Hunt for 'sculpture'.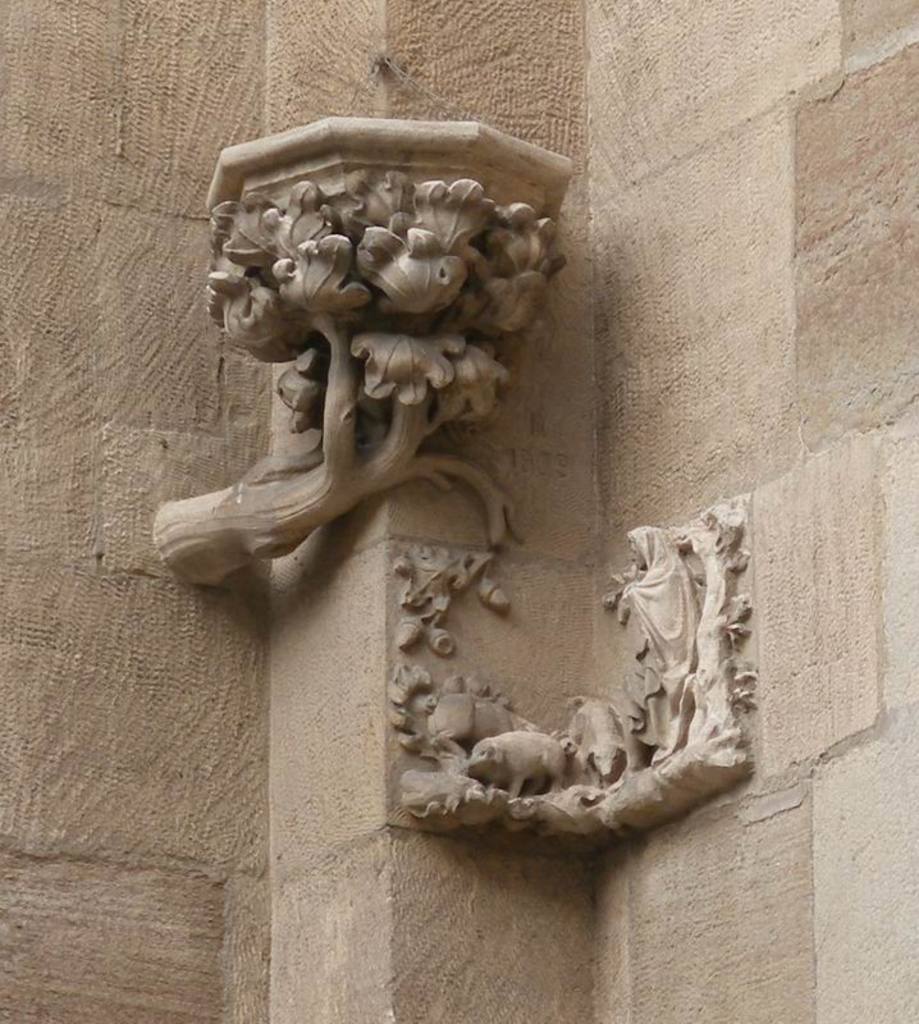
Hunted down at [left=150, top=123, right=580, bottom=599].
